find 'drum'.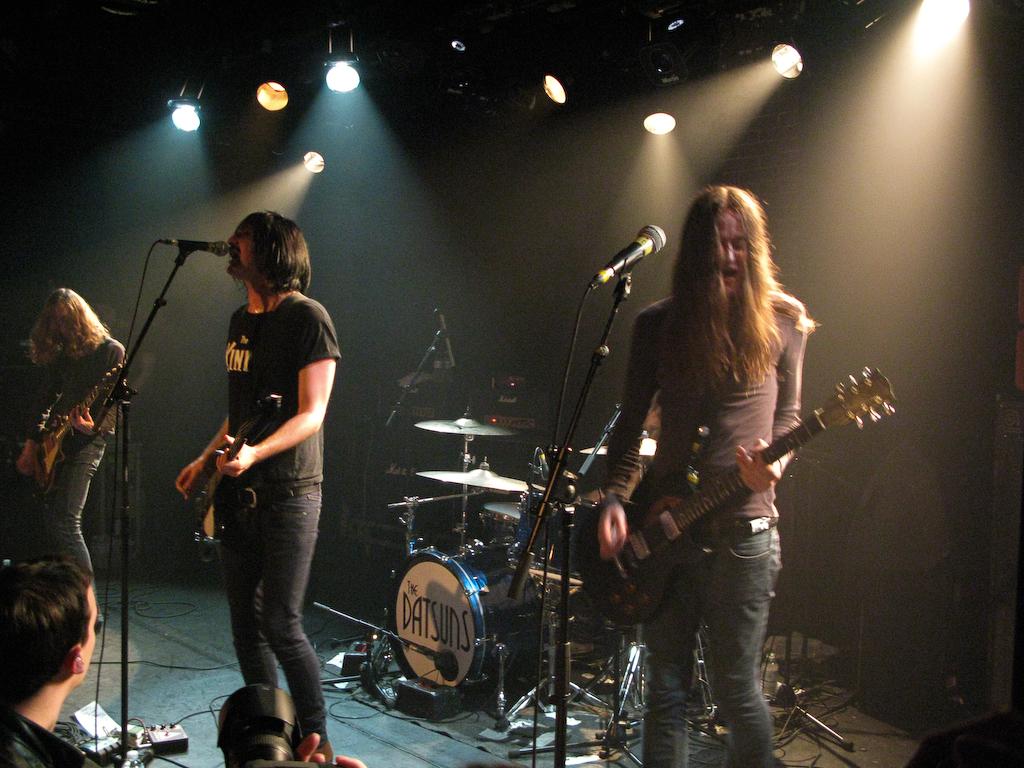
(477, 502, 523, 552).
